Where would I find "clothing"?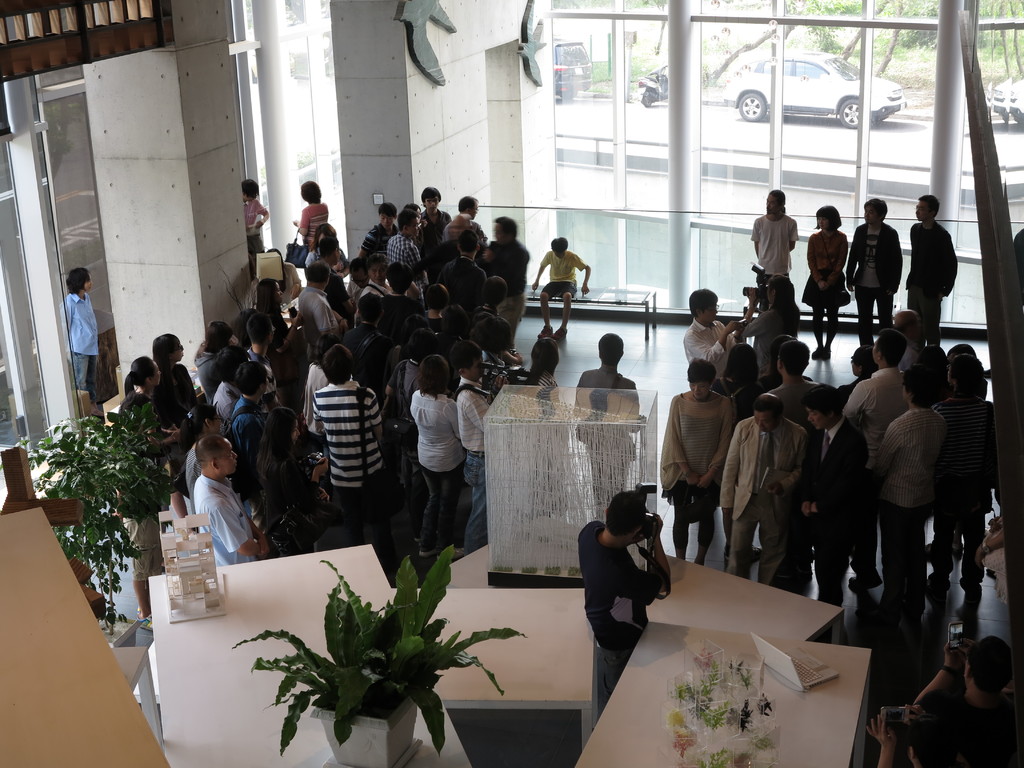
At {"x1": 214, "y1": 362, "x2": 234, "y2": 415}.
